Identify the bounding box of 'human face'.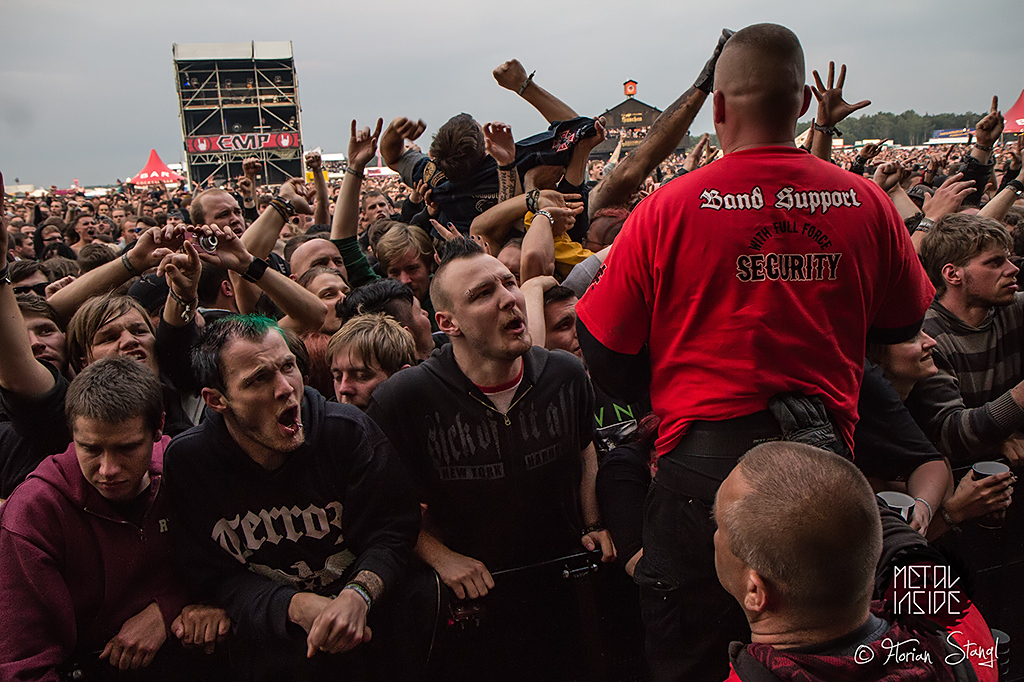
(left=310, top=272, right=350, bottom=331).
